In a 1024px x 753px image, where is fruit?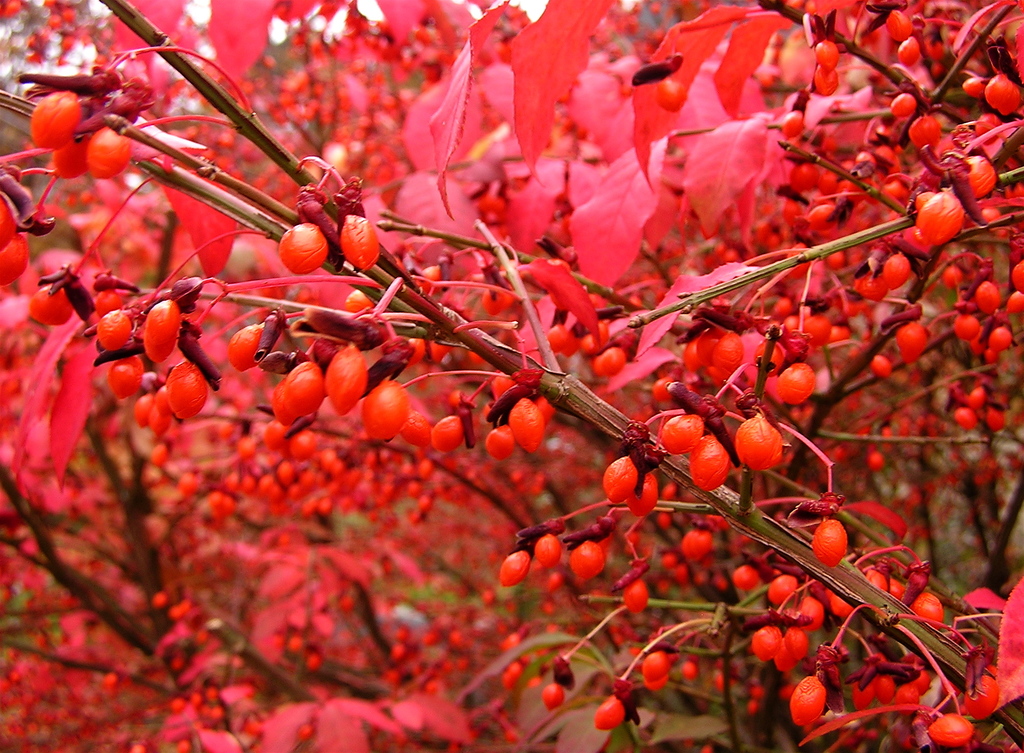
[left=712, top=329, right=742, bottom=374].
